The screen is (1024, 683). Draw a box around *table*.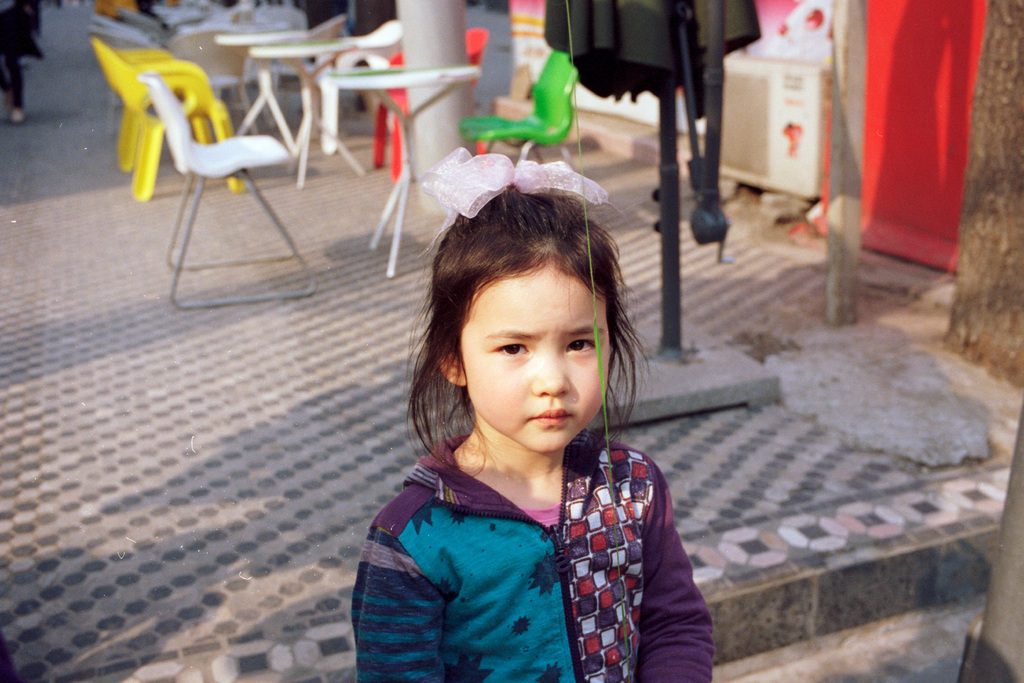
(left=326, top=65, right=477, bottom=277).
